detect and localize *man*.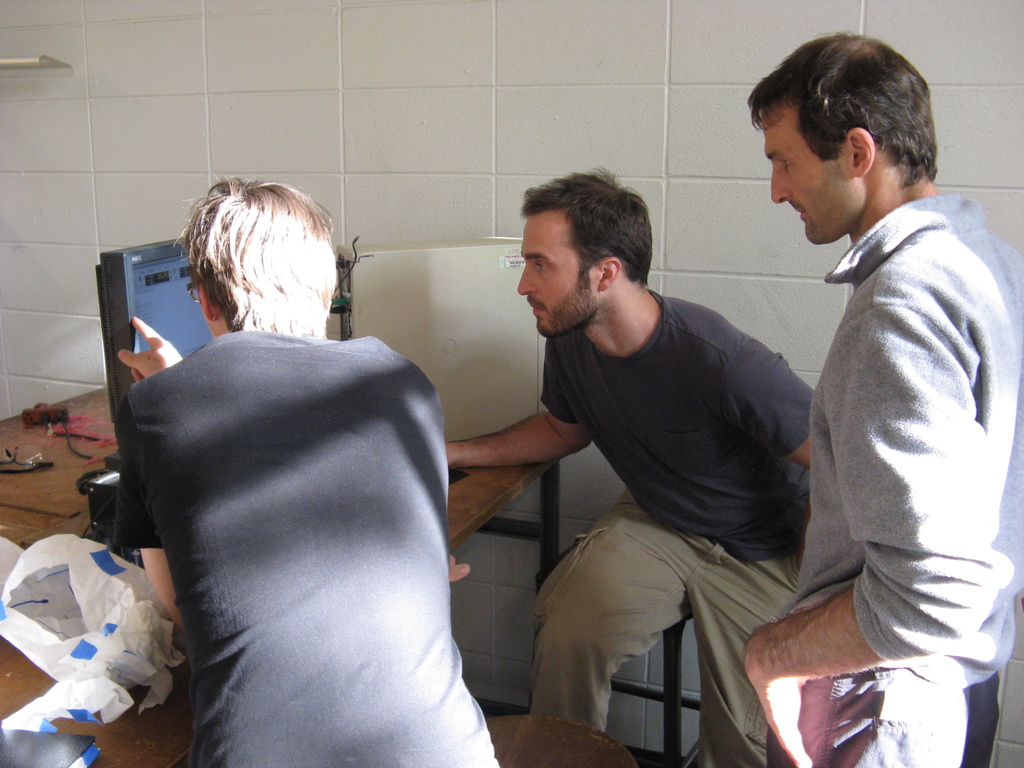
Localized at rect(713, 0, 1001, 767).
